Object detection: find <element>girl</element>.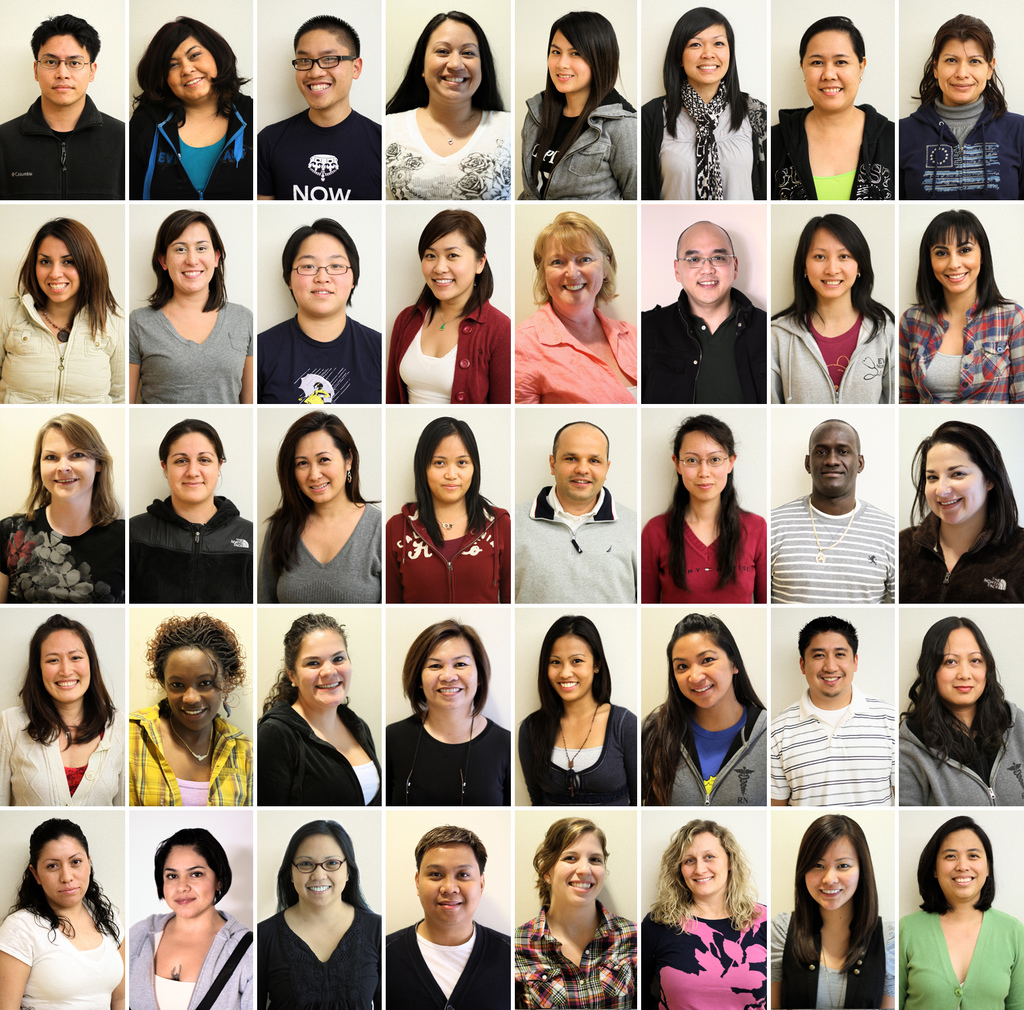
1,218,132,400.
